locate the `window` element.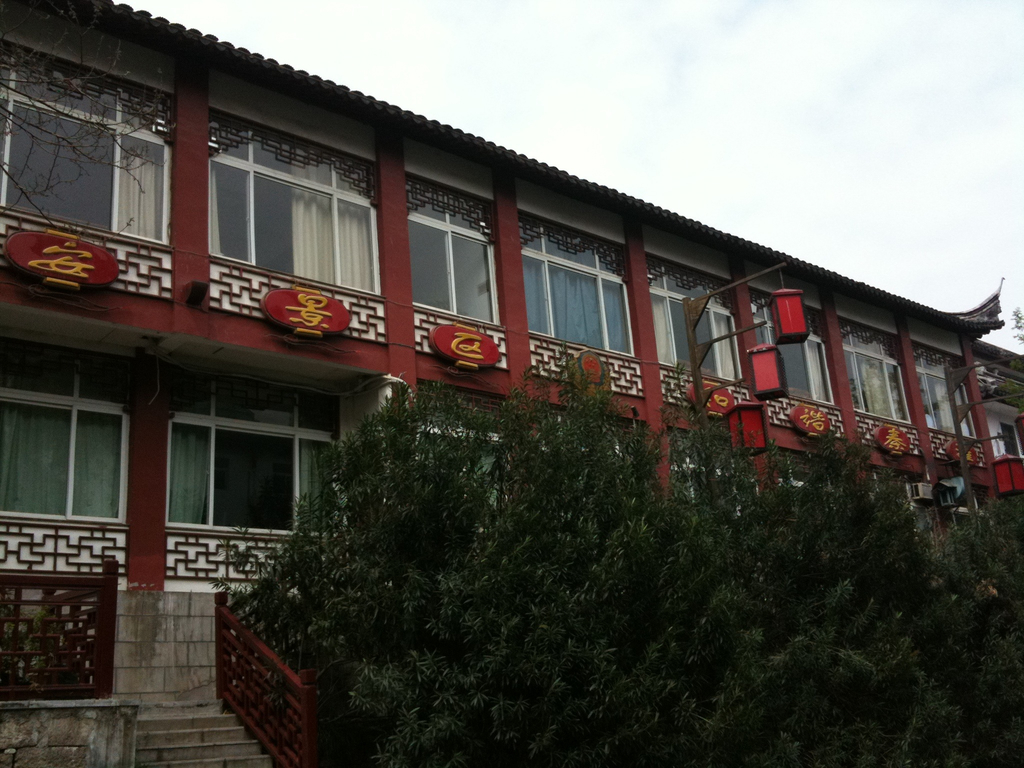
Element bbox: (668,427,759,518).
